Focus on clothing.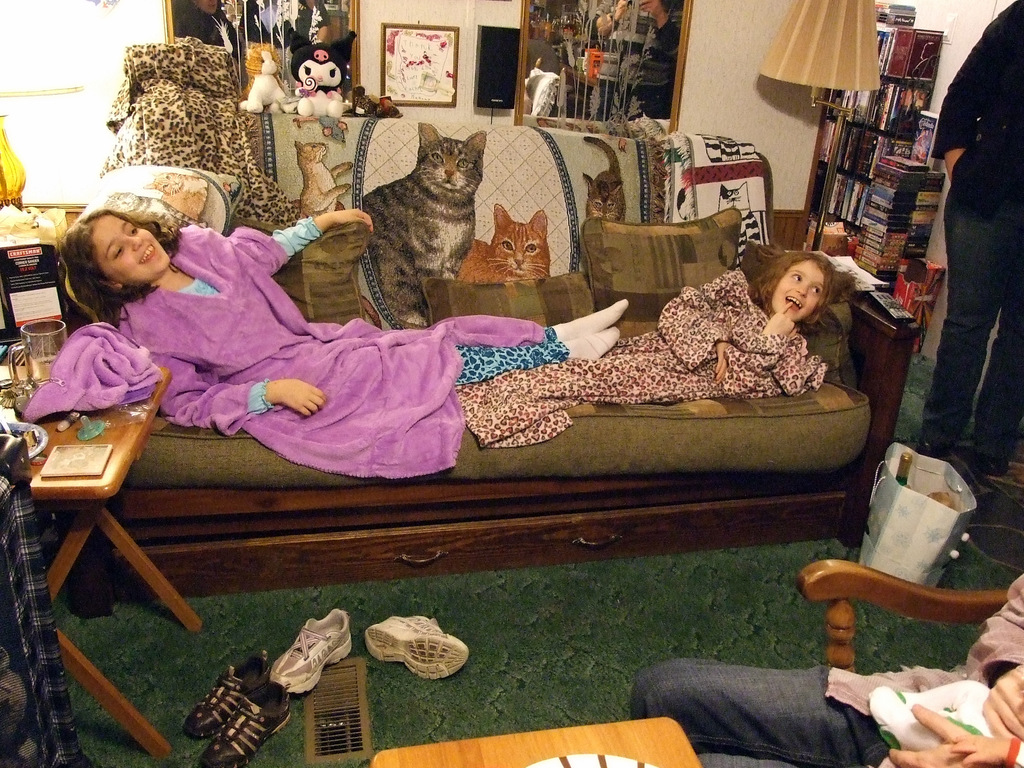
Focused at l=449, t=264, r=826, b=451.
